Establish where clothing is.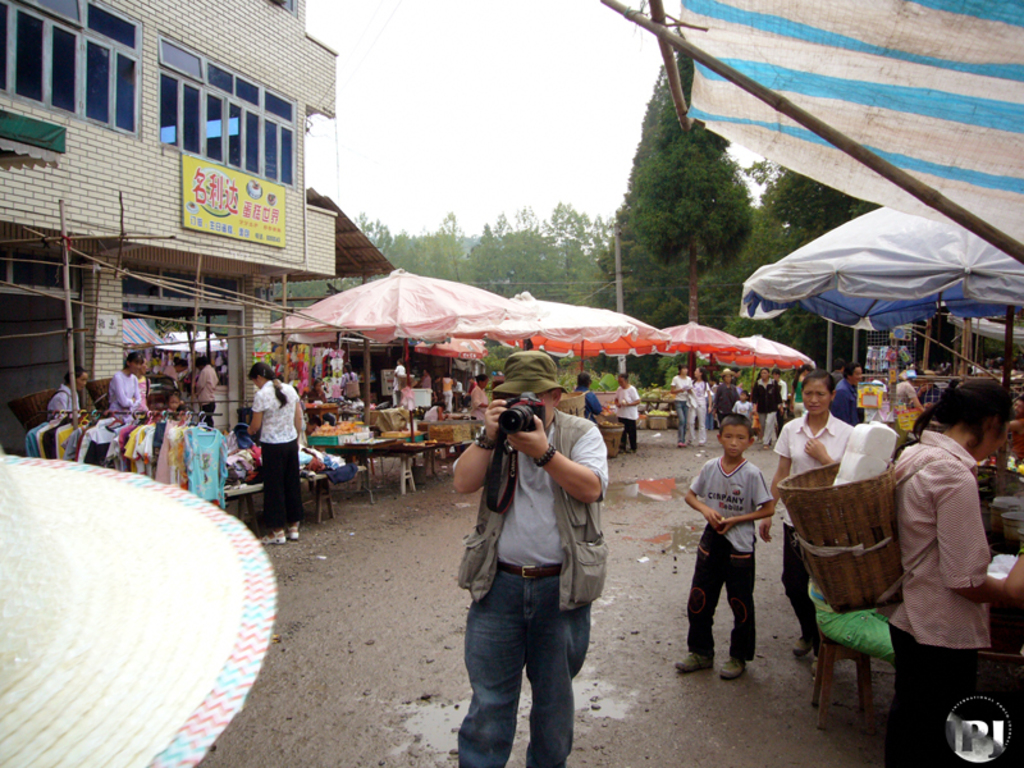
Established at region(689, 378, 713, 453).
